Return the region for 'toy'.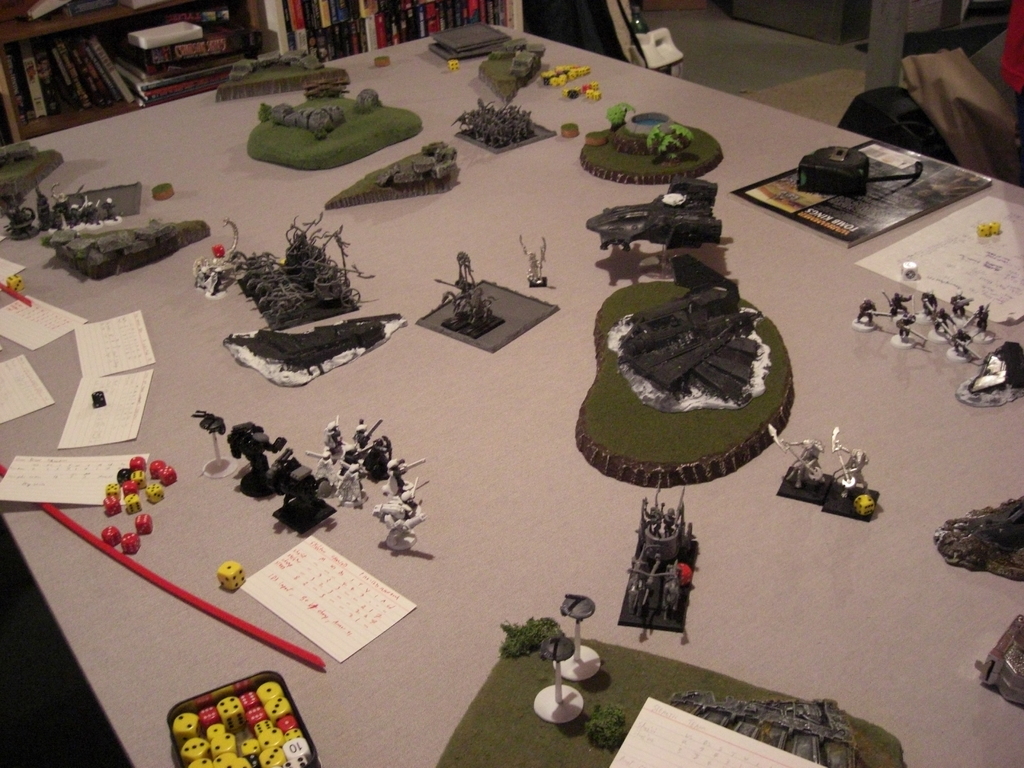
Rect(241, 742, 263, 750).
